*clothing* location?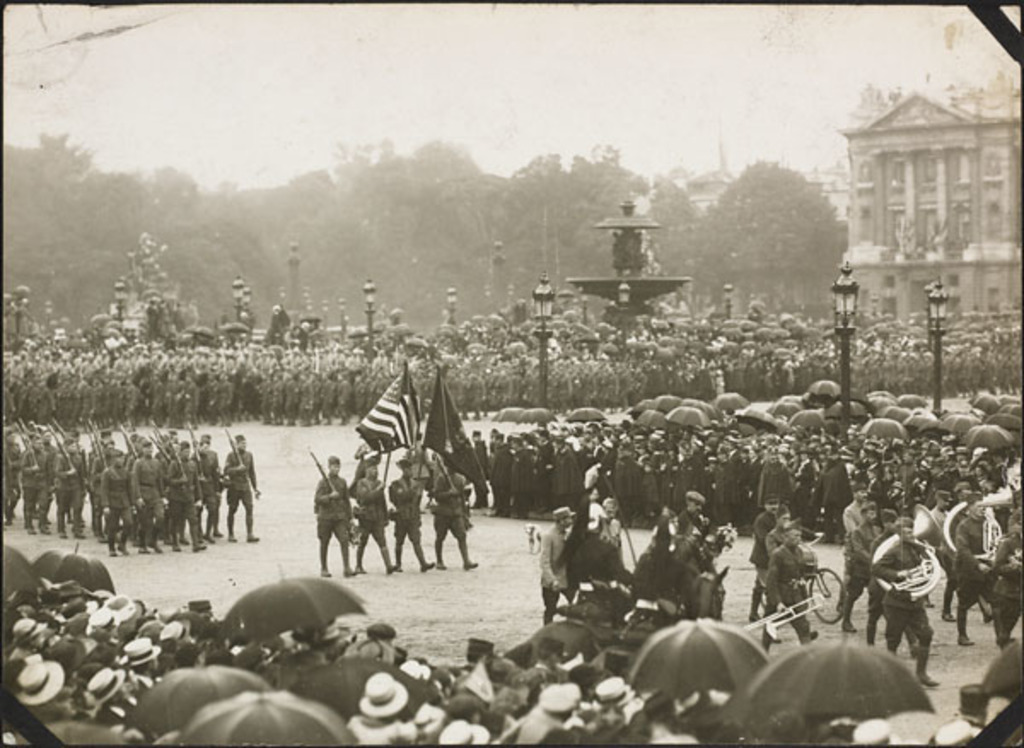
BBox(998, 507, 1022, 528)
